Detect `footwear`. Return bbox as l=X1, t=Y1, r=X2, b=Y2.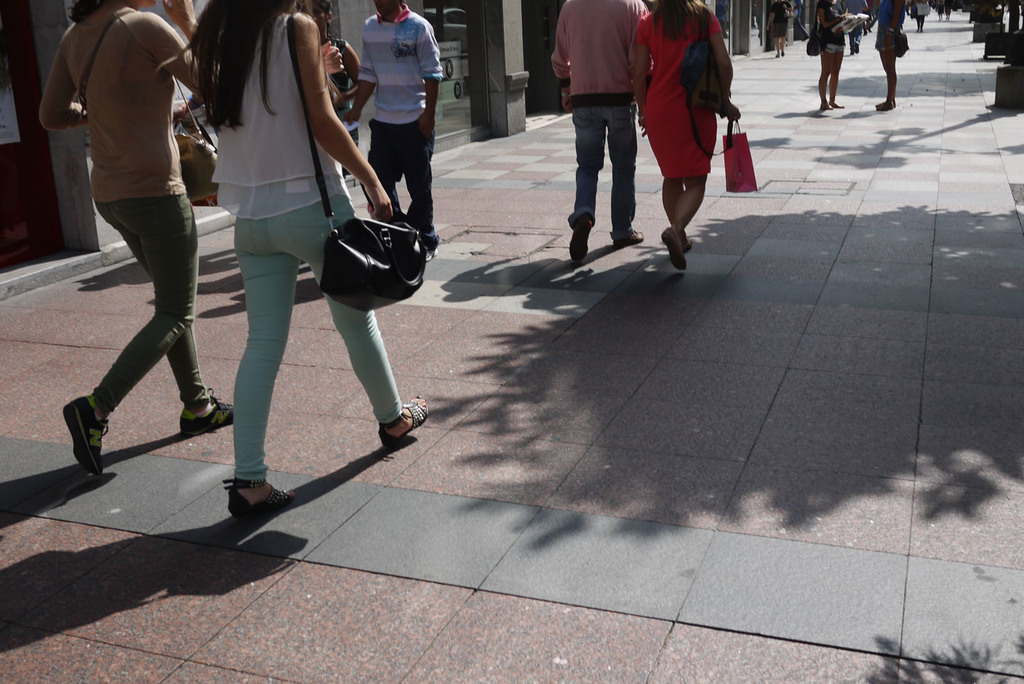
l=613, t=221, r=643, b=248.
